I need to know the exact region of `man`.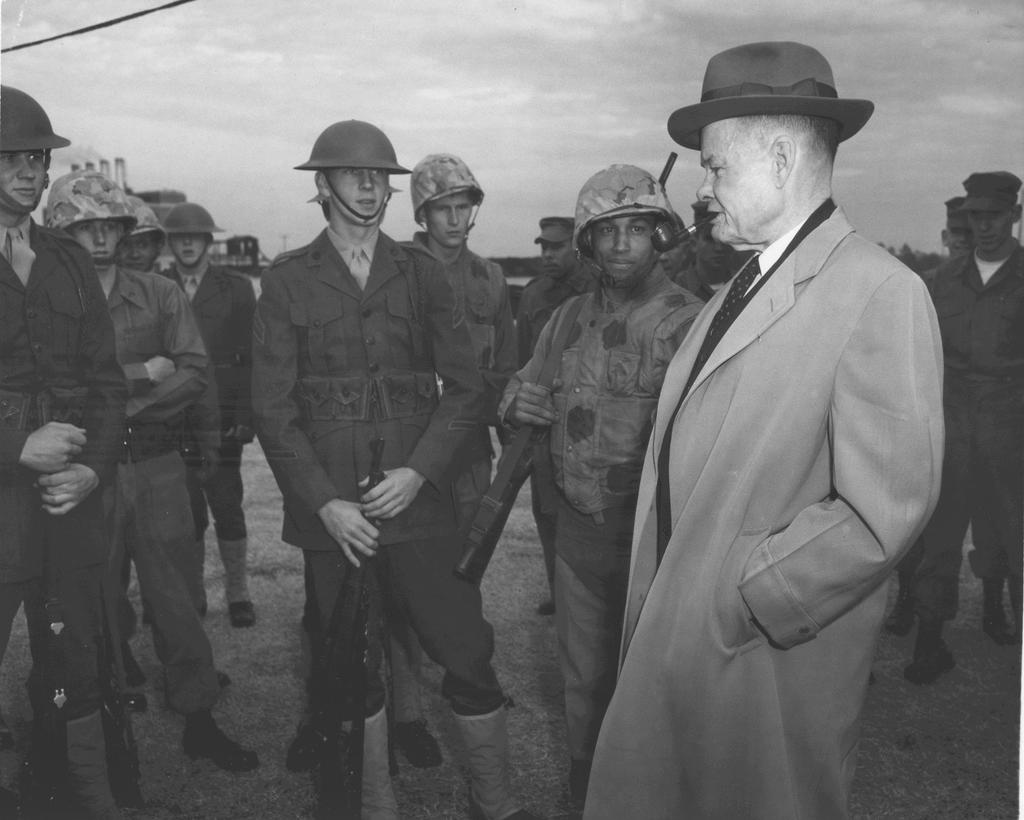
Region: crop(285, 152, 534, 767).
